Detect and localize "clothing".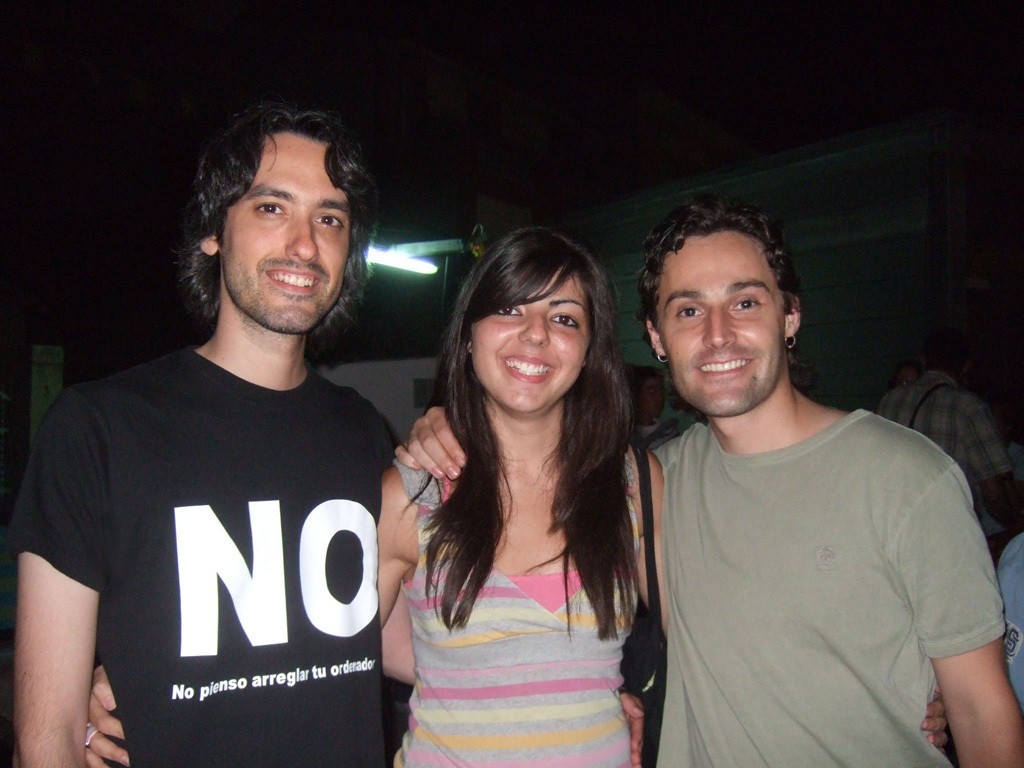
Localized at 371, 421, 665, 767.
